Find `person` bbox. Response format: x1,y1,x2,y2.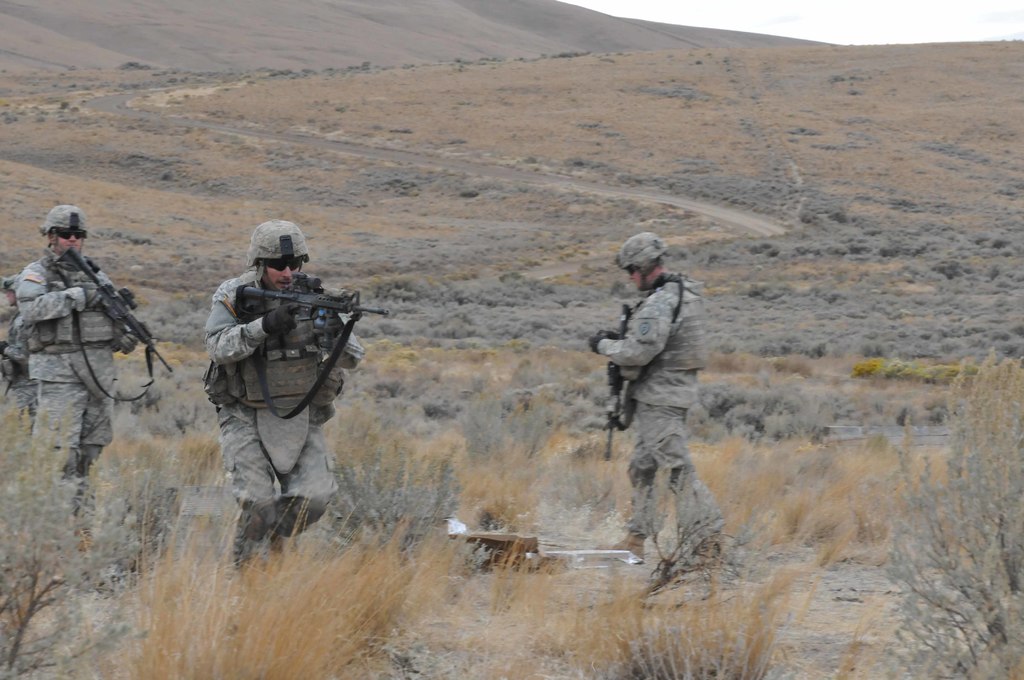
588,230,720,565.
